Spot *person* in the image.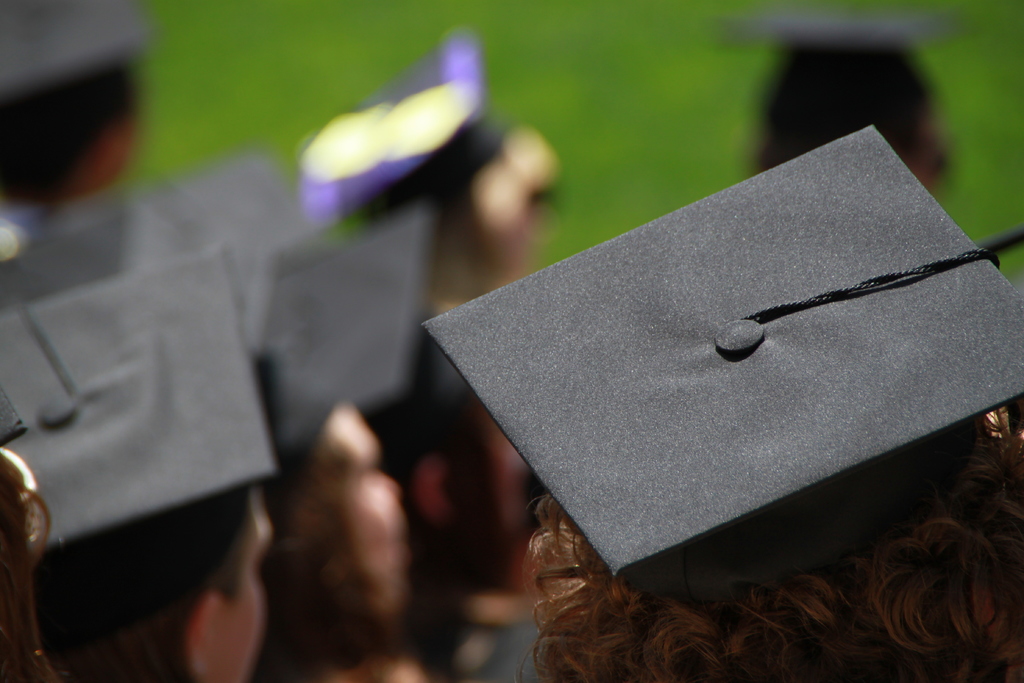
*person* found at <box>749,0,960,206</box>.
